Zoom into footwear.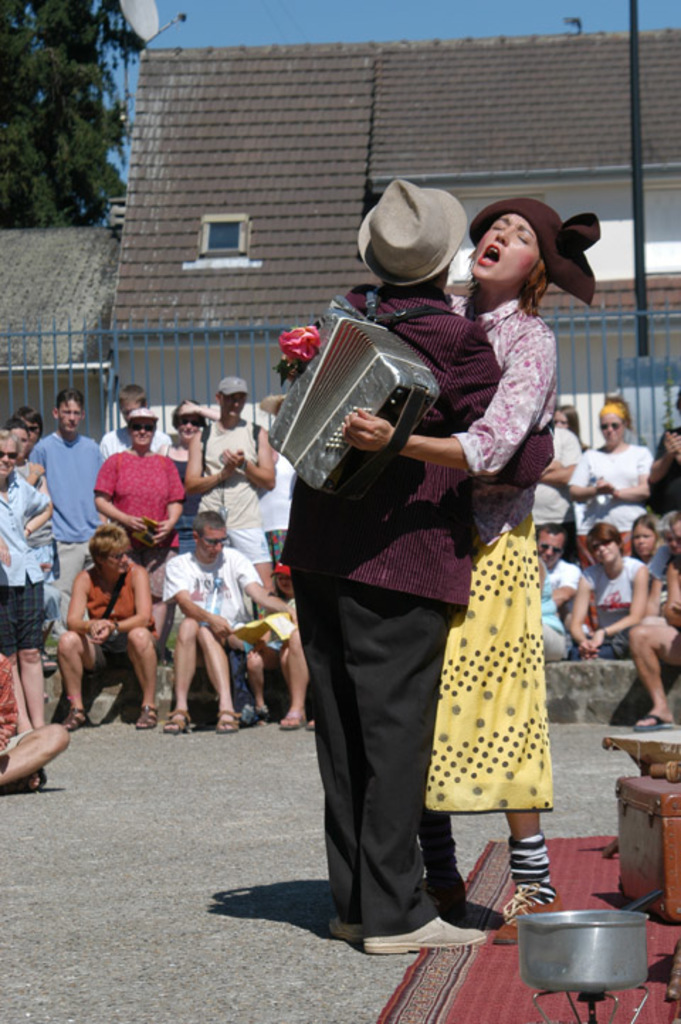
Zoom target: (left=169, top=705, right=201, bottom=730).
